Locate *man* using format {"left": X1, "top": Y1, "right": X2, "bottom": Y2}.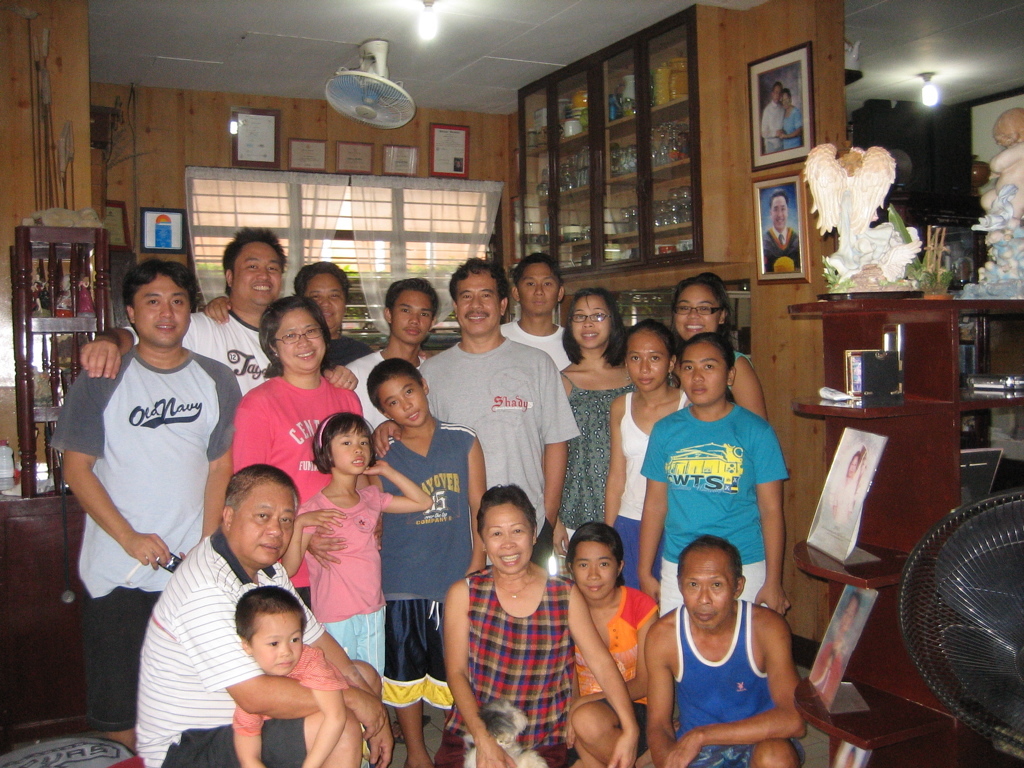
{"left": 757, "top": 78, "right": 782, "bottom": 152}.
